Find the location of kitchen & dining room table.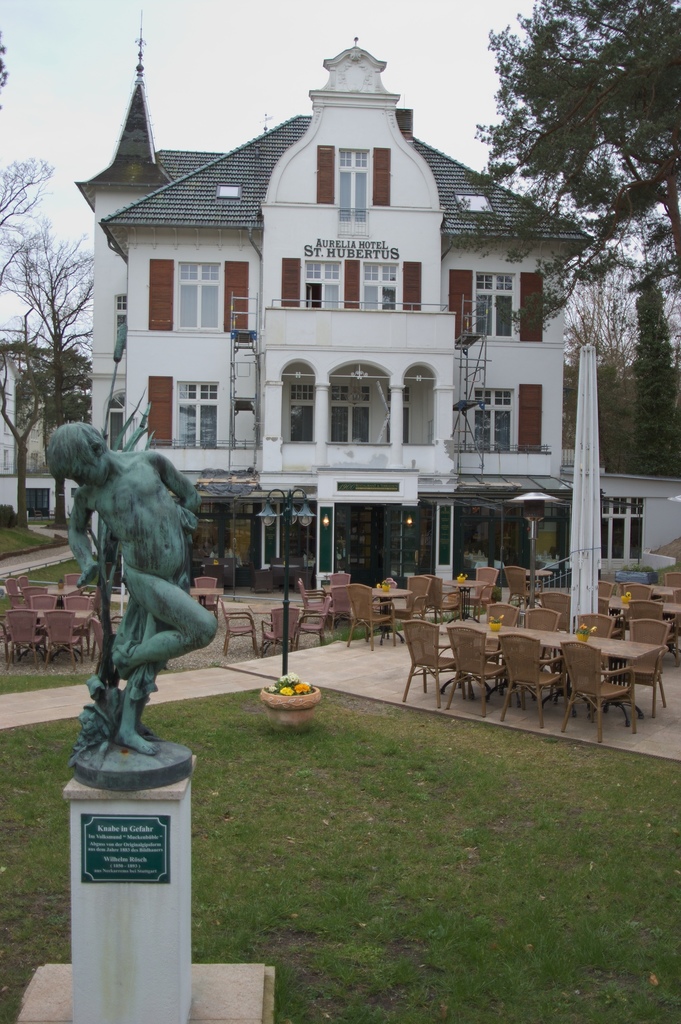
Location: {"x1": 429, "y1": 614, "x2": 664, "y2": 729}.
